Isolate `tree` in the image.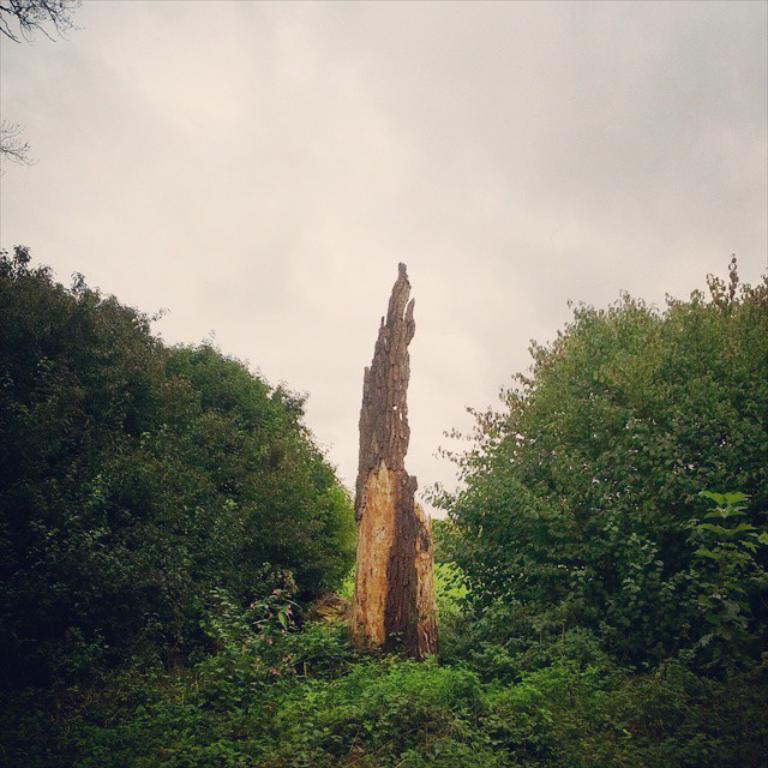
Isolated region: <region>176, 331, 349, 611</region>.
